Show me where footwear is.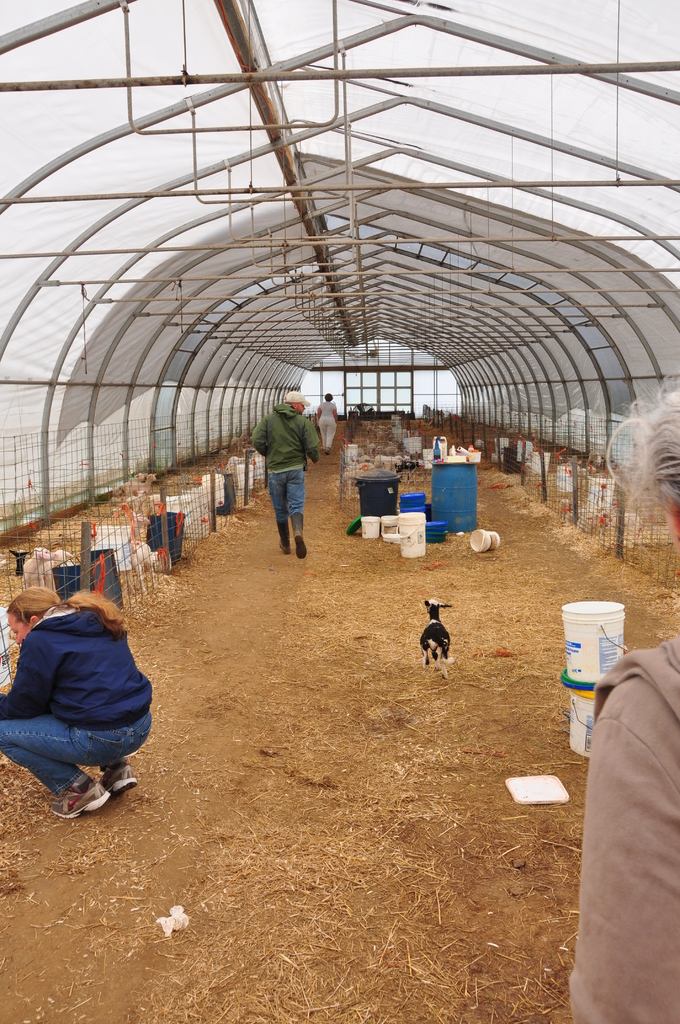
footwear is at BBox(279, 521, 290, 557).
